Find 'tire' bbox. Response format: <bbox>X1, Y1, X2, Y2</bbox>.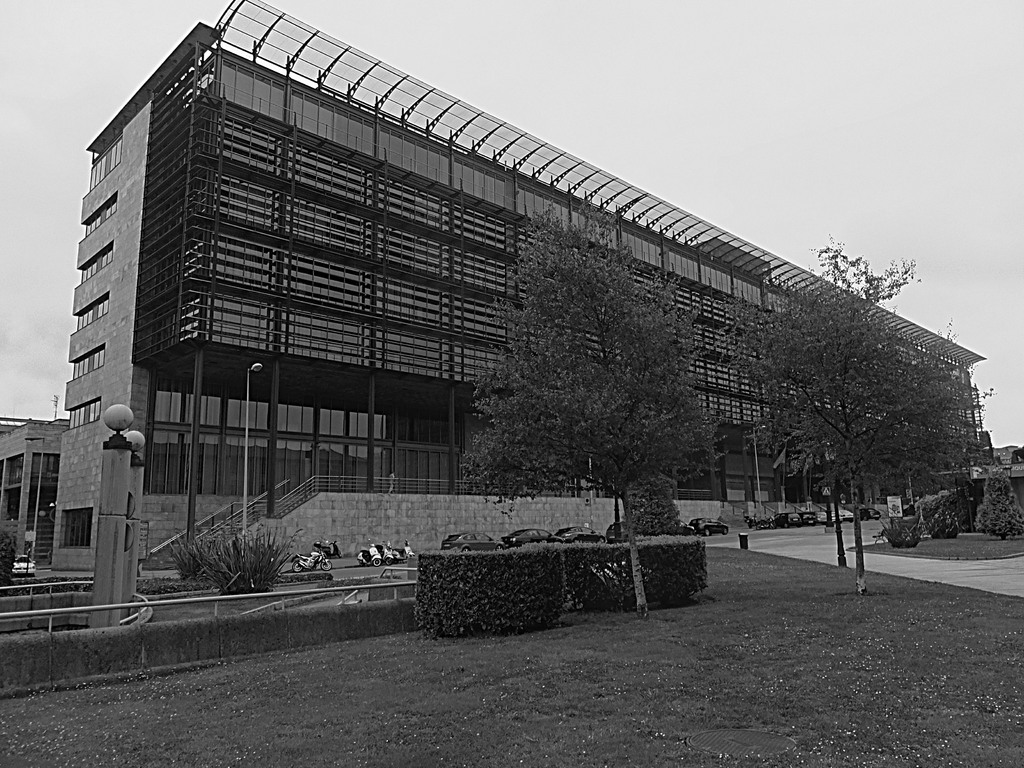
<bbox>595, 532, 605, 545</bbox>.
